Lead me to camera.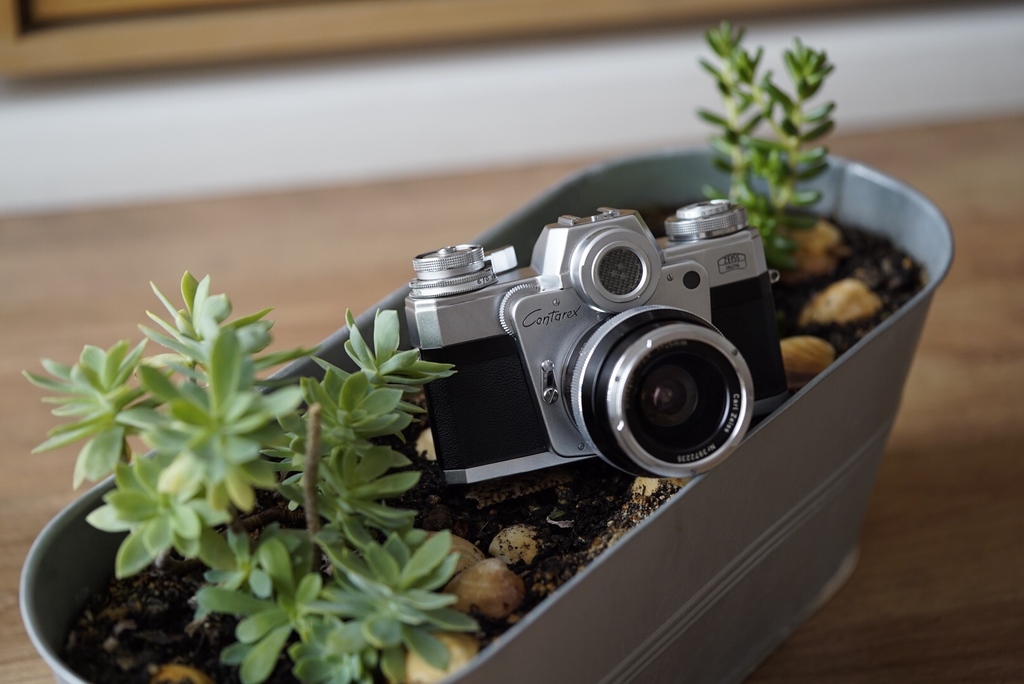
Lead to pyautogui.locateOnScreen(403, 200, 792, 481).
